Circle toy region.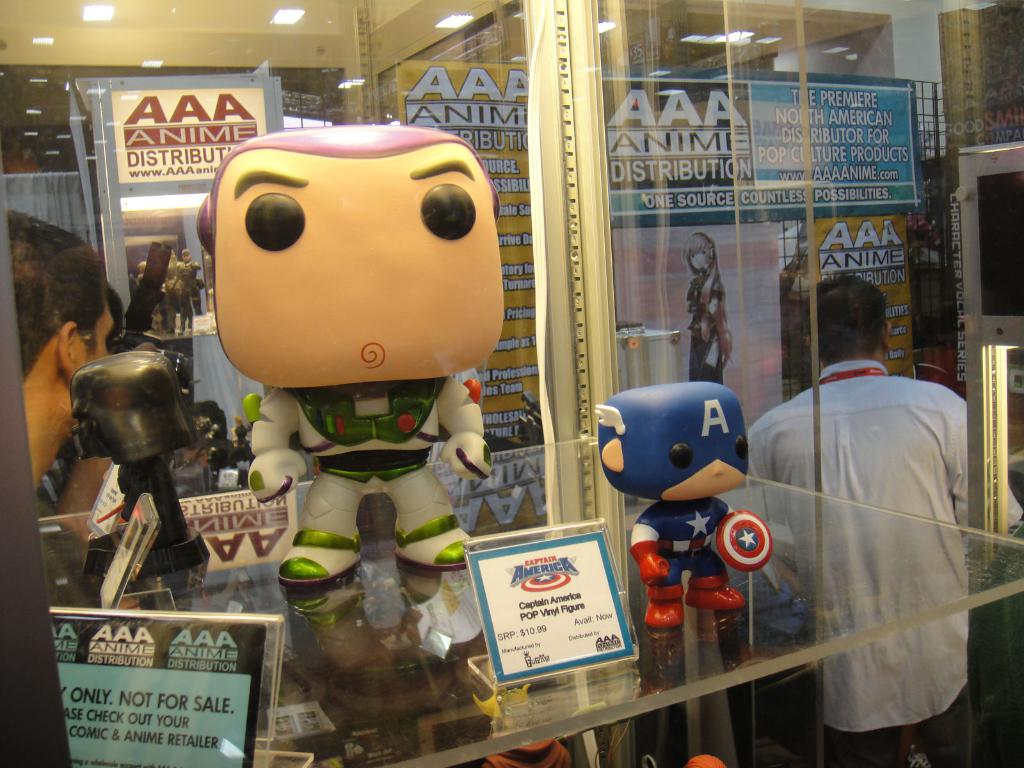
Region: box=[194, 126, 500, 586].
